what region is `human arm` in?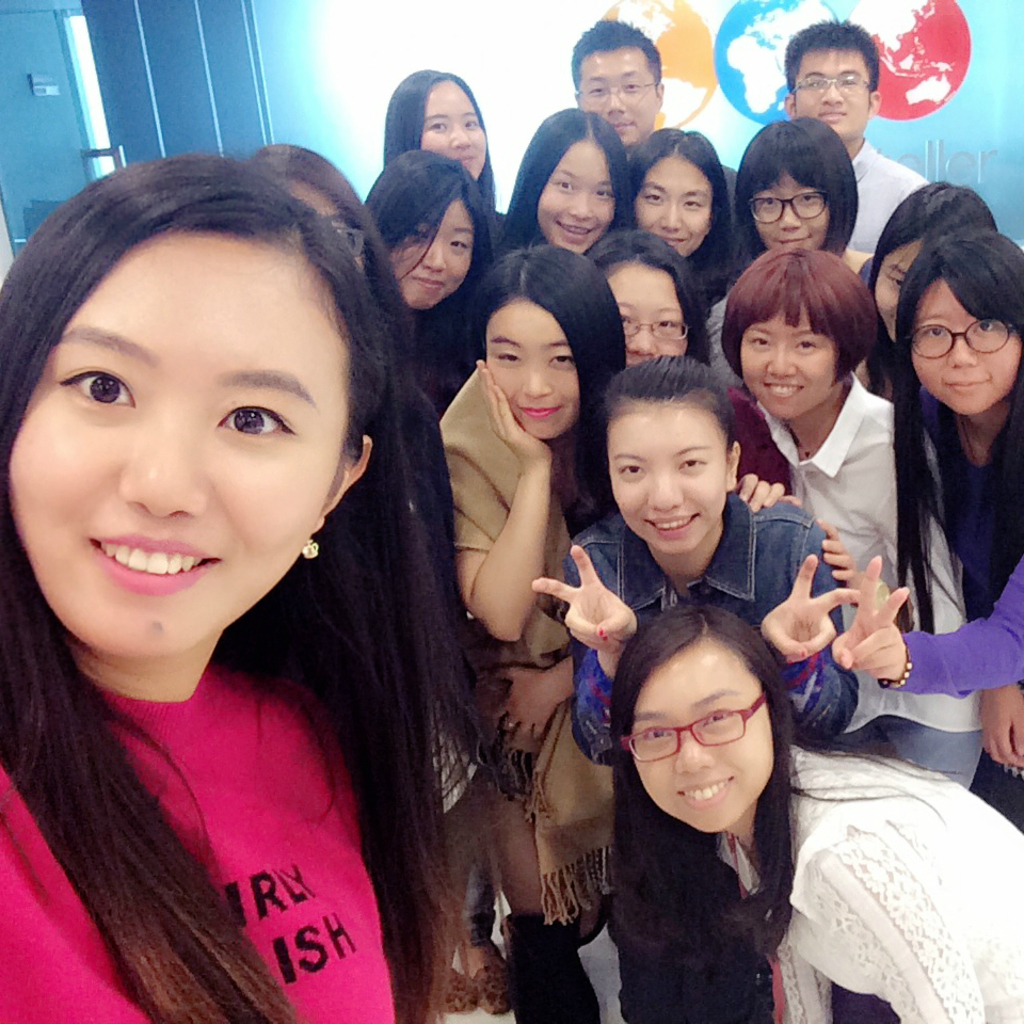
box=[444, 348, 561, 654].
